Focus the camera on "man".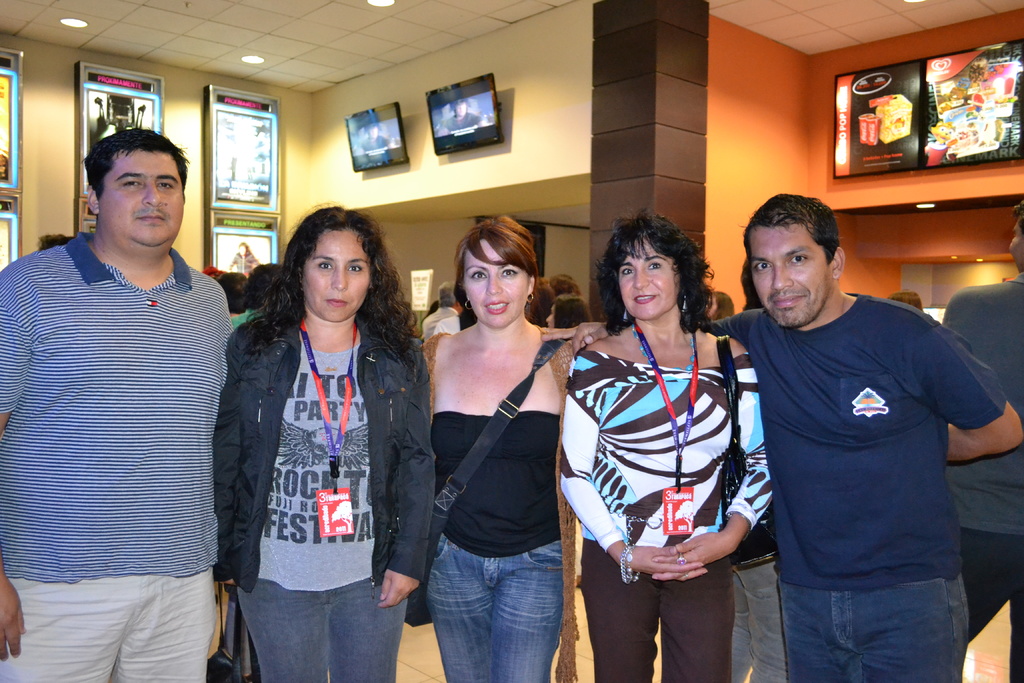
Focus region: detection(353, 115, 398, 156).
